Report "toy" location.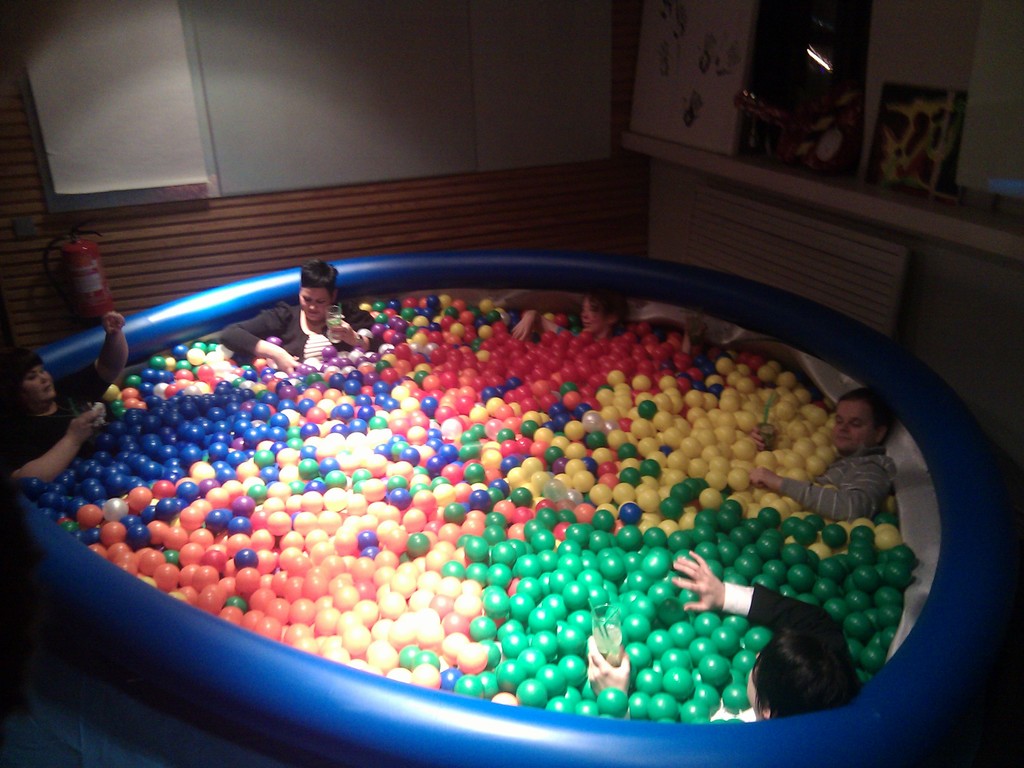
Report: 554:542:580:558.
